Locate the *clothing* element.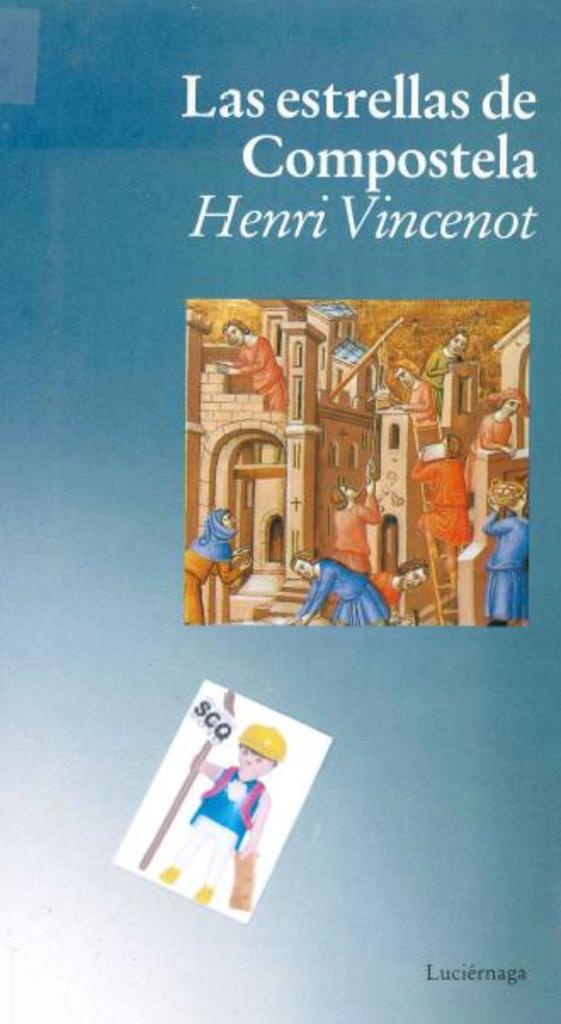
Element bbox: bbox(292, 544, 391, 633).
